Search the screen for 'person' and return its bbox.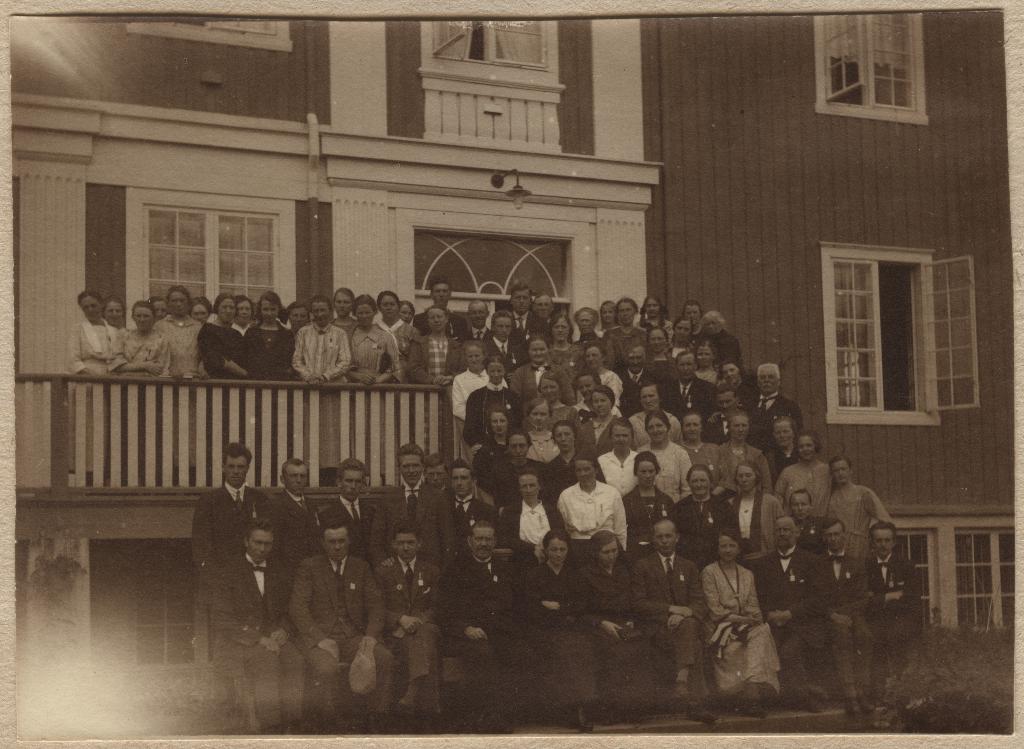
Found: 698:509:788:713.
